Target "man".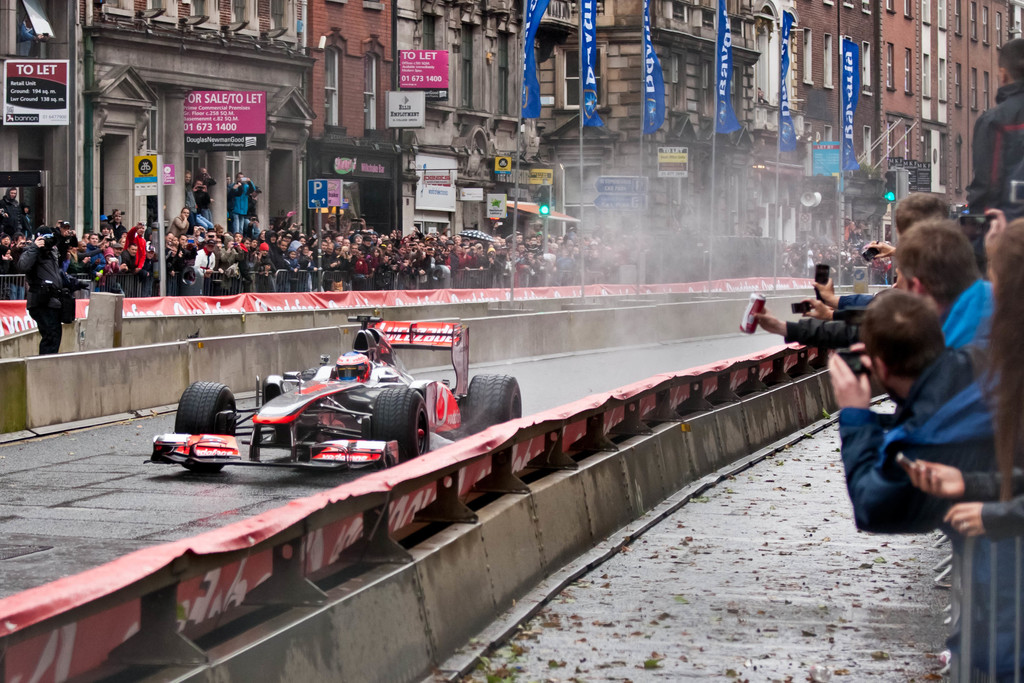
Target region: box=[752, 223, 1000, 361].
